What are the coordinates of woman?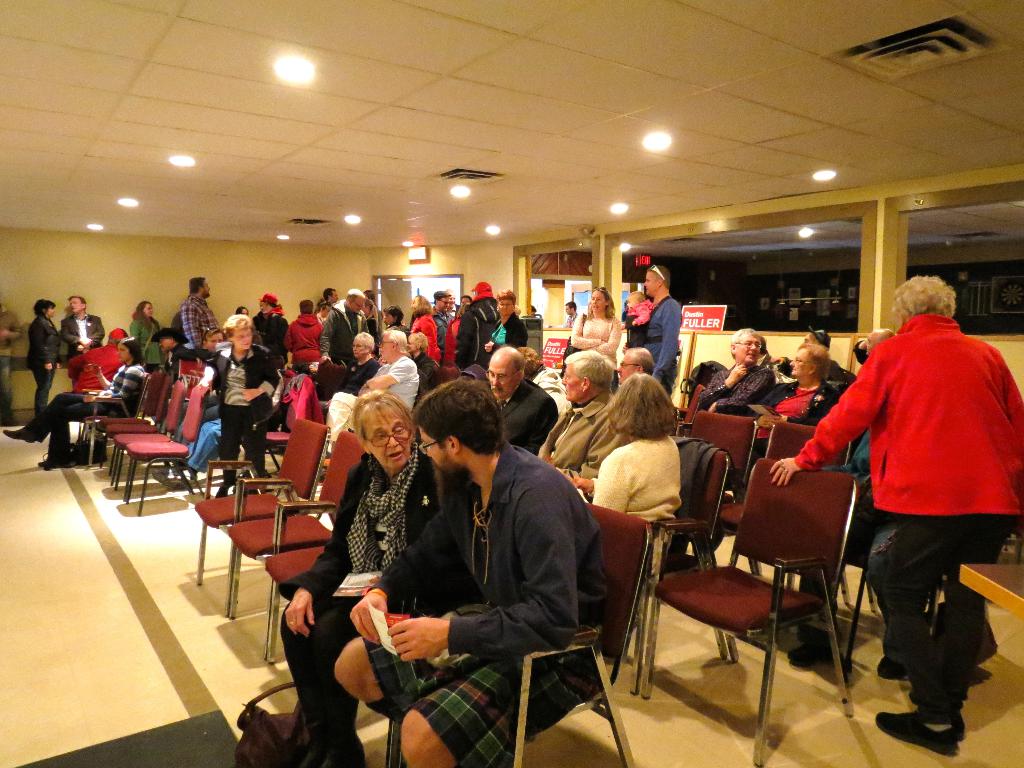
bbox=[207, 312, 277, 499].
